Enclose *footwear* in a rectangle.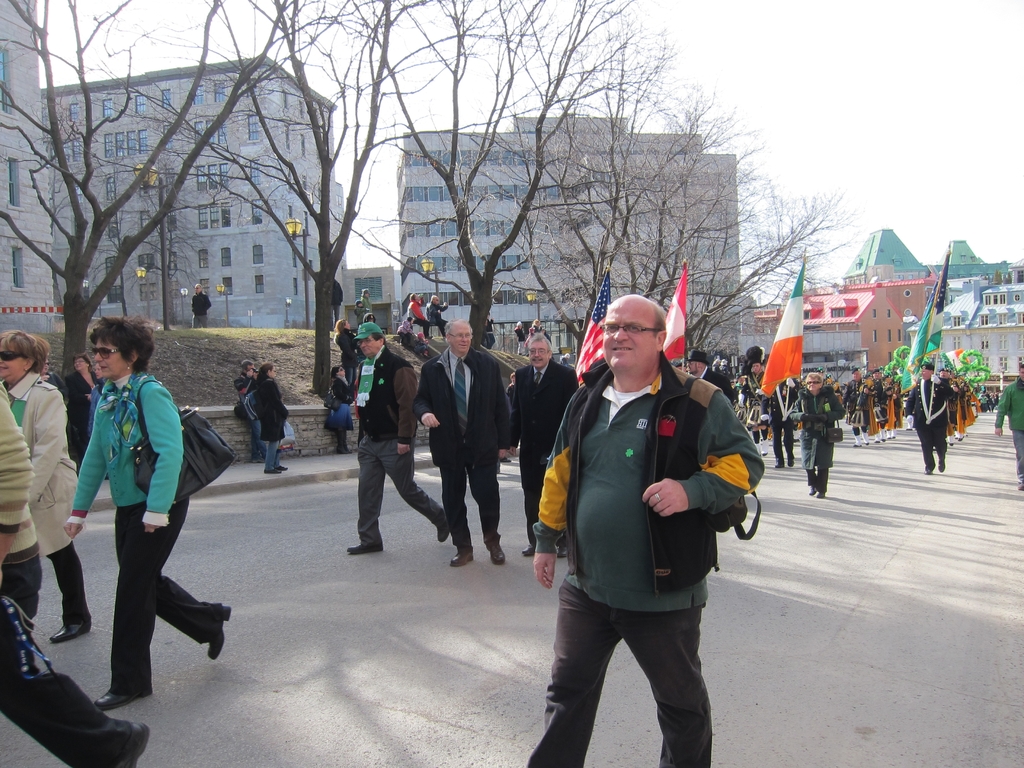
locate(47, 623, 90, 644).
